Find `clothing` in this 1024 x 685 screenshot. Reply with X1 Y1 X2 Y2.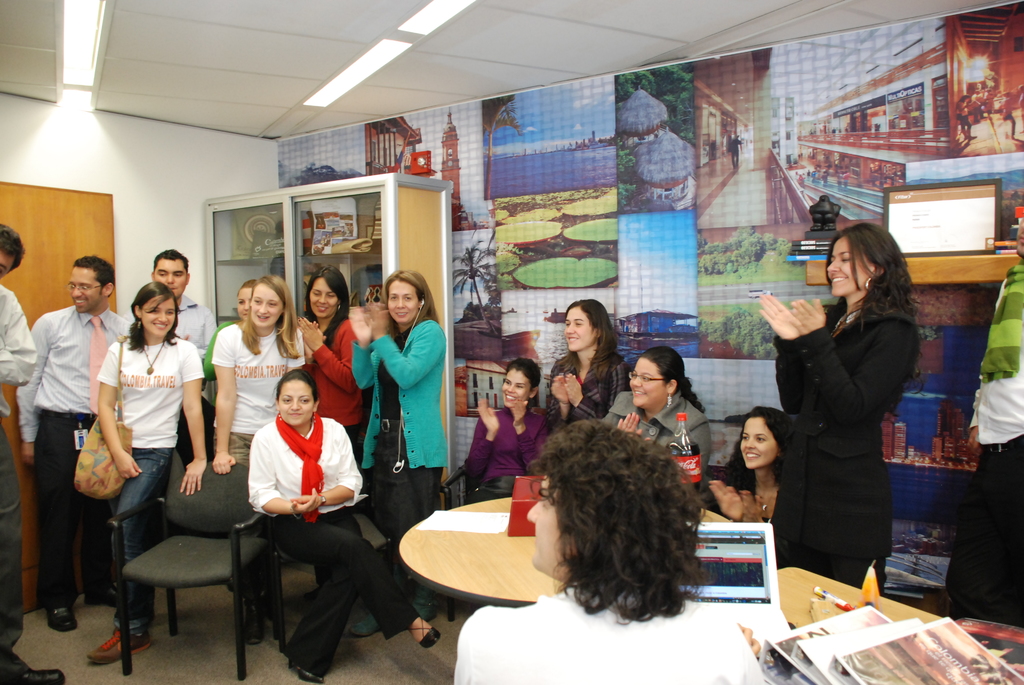
248 408 420 677.
